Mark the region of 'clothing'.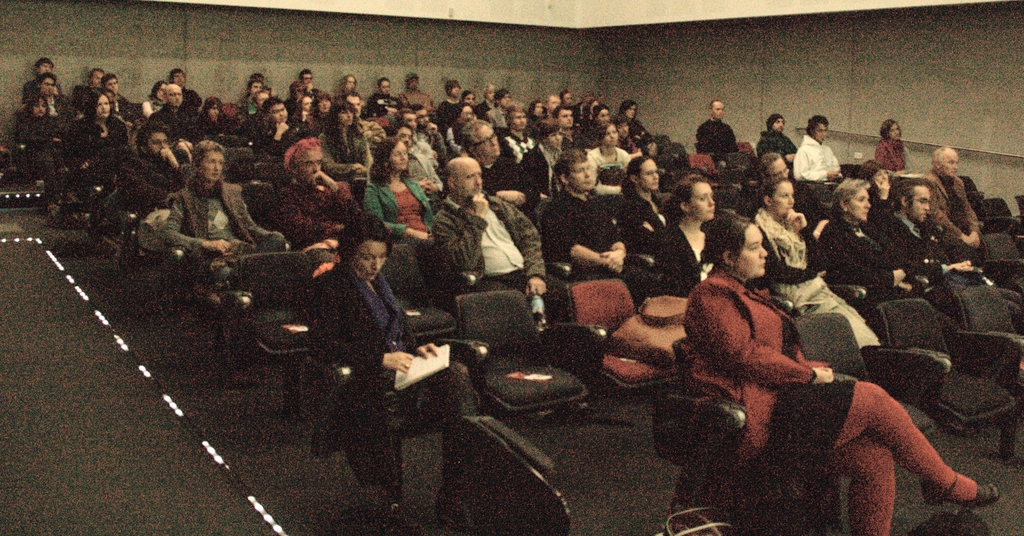
Region: l=524, t=142, r=564, b=184.
